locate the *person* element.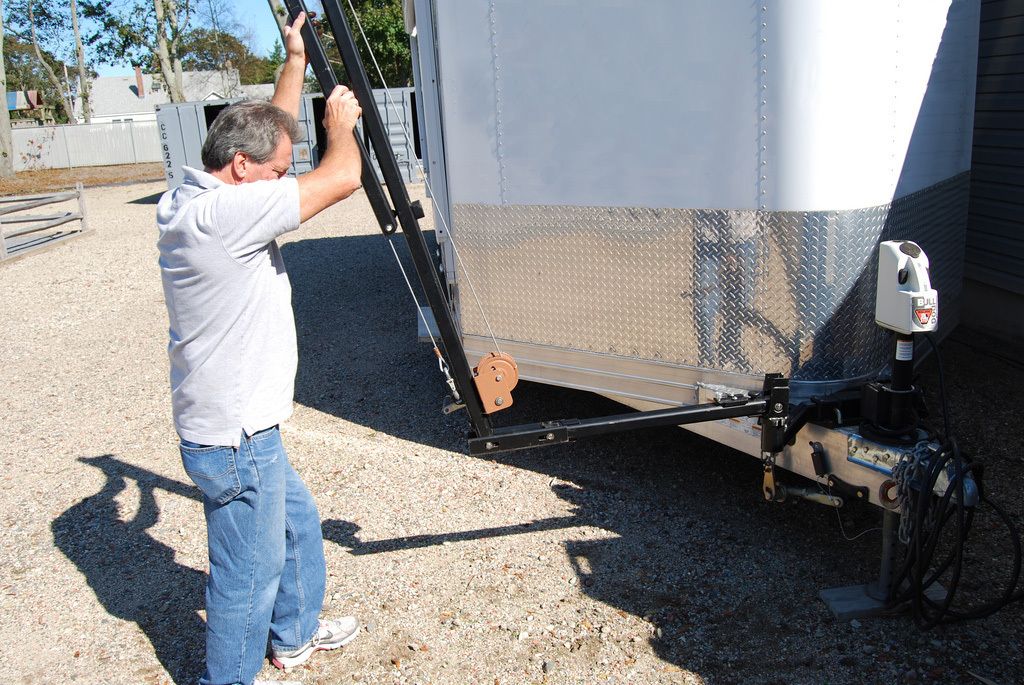
Element bbox: box(142, 67, 342, 656).
